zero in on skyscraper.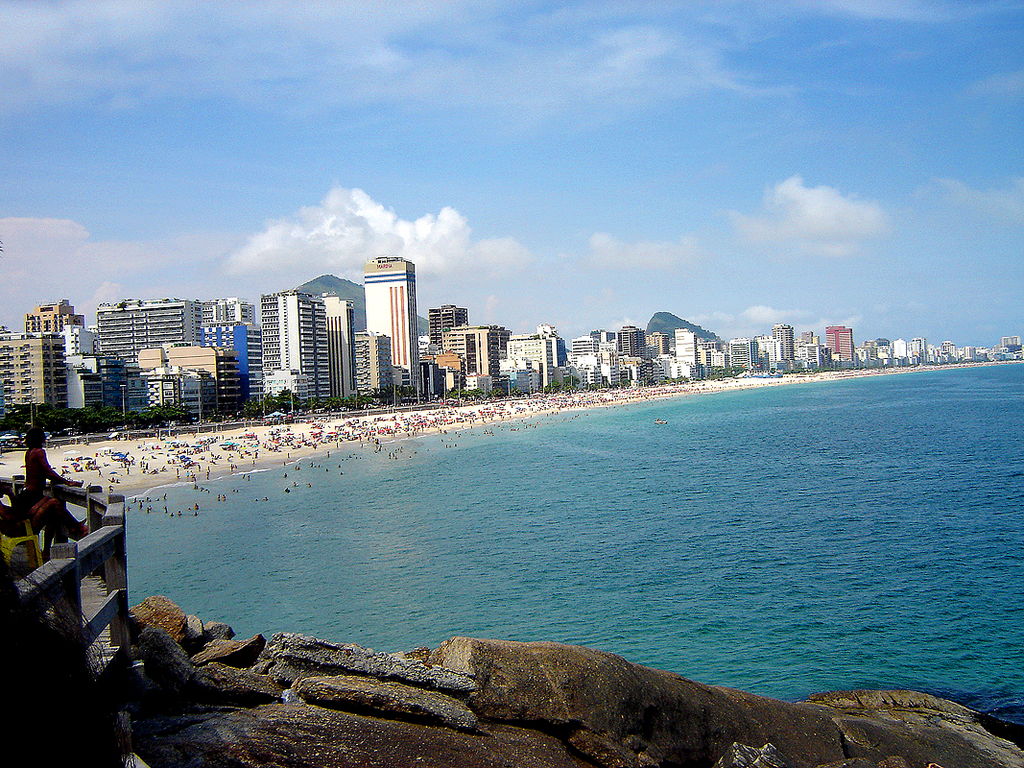
Zeroed in: Rect(773, 324, 793, 360).
